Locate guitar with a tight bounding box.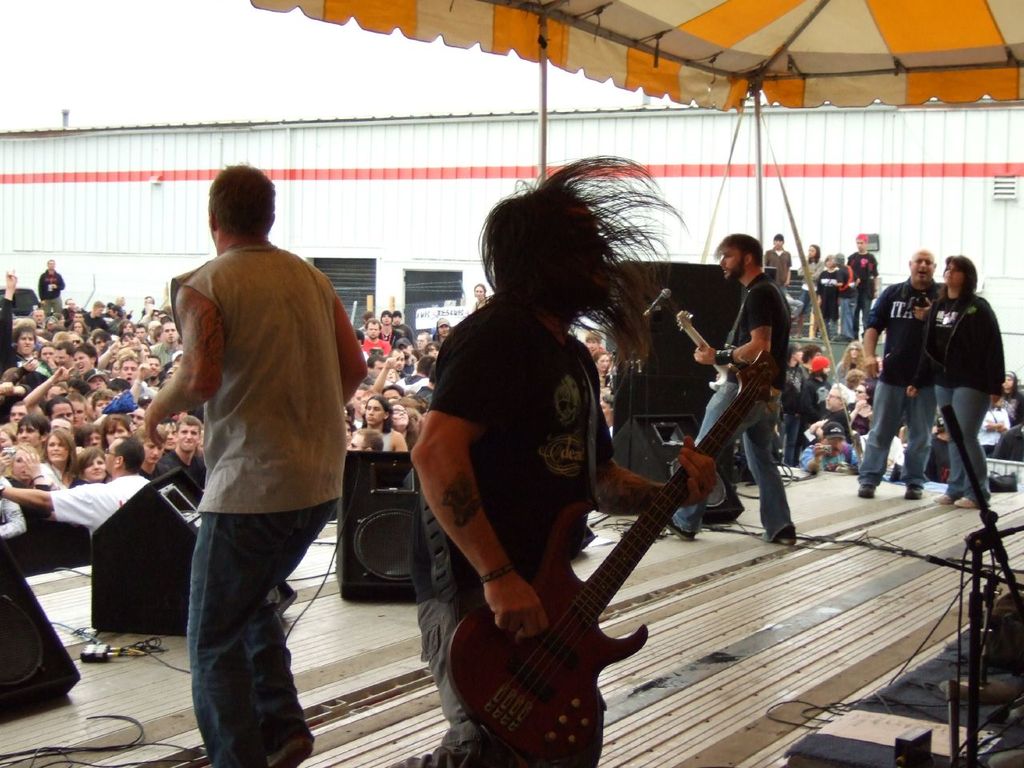
[677,311,735,387].
